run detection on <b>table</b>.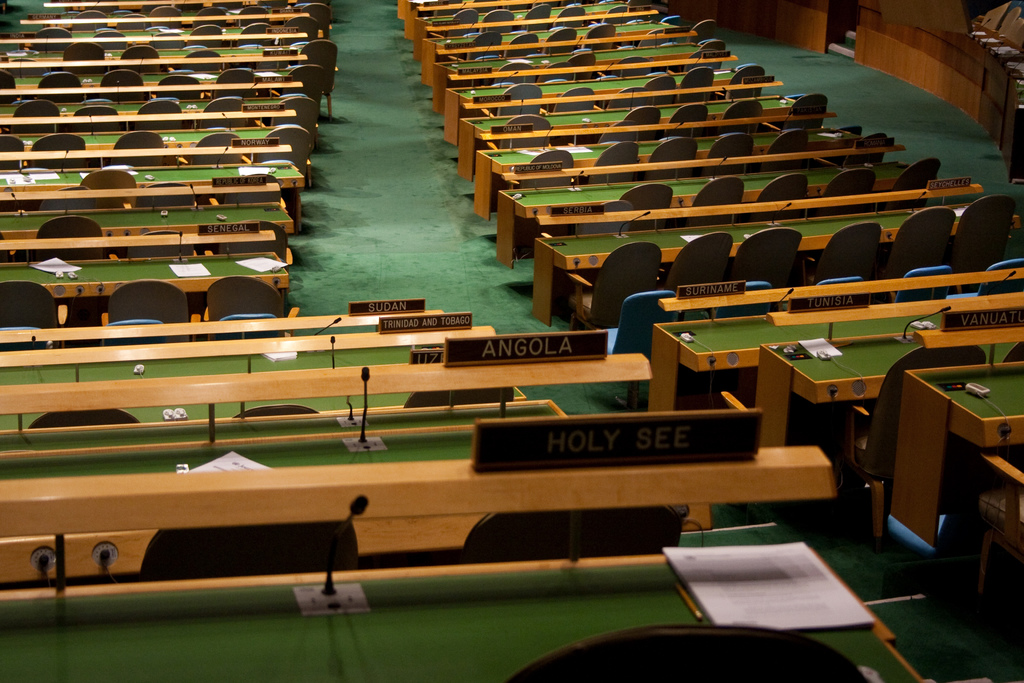
Result: {"x1": 422, "y1": 21, "x2": 676, "y2": 84}.
